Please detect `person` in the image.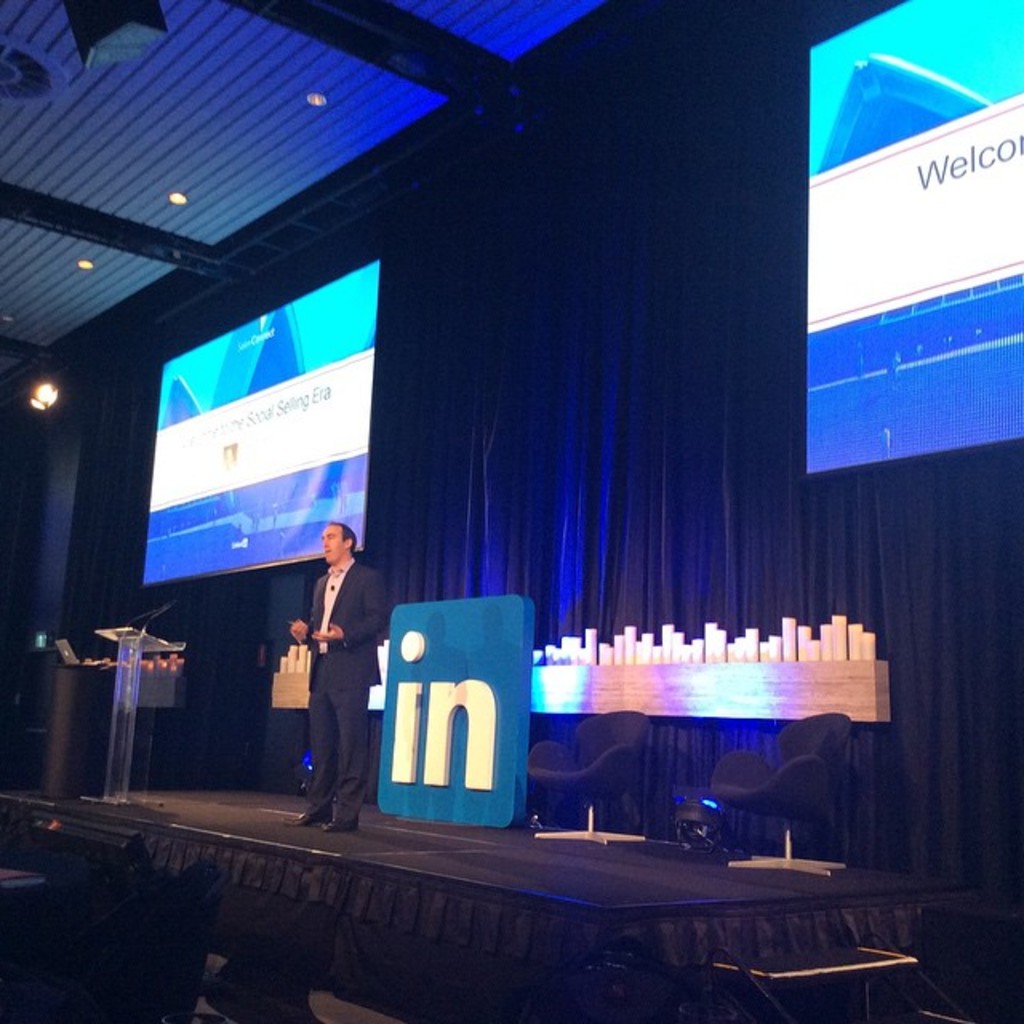
crop(283, 512, 386, 826).
